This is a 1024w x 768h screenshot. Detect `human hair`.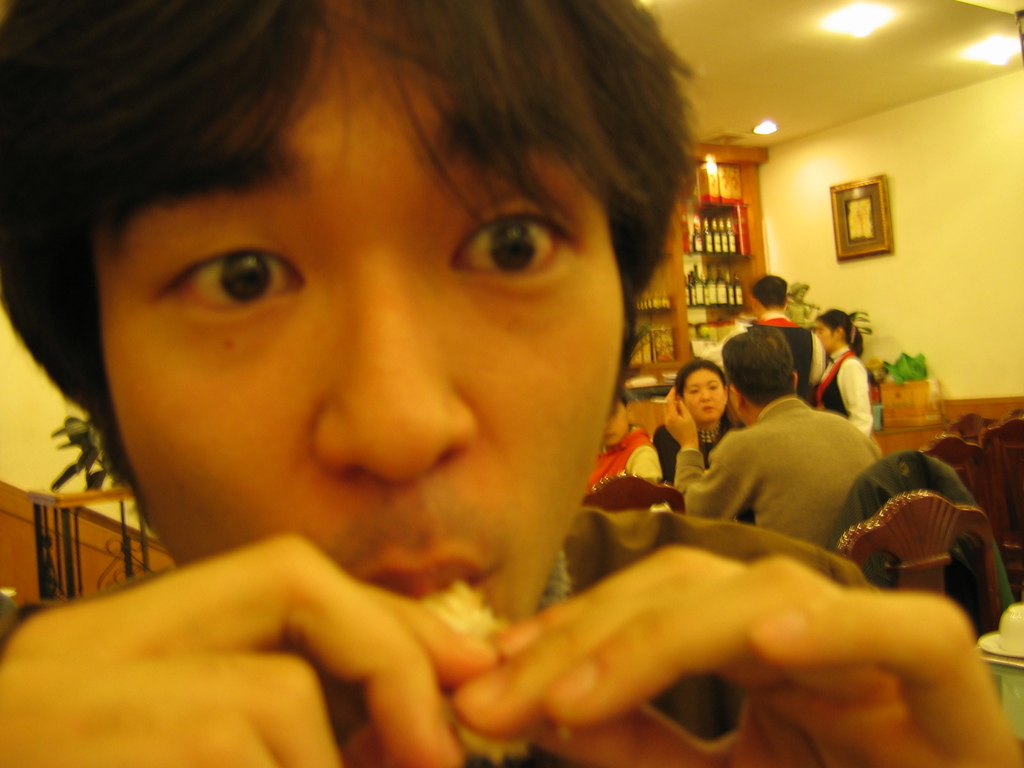
x1=747, y1=271, x2=789, y2=311.
